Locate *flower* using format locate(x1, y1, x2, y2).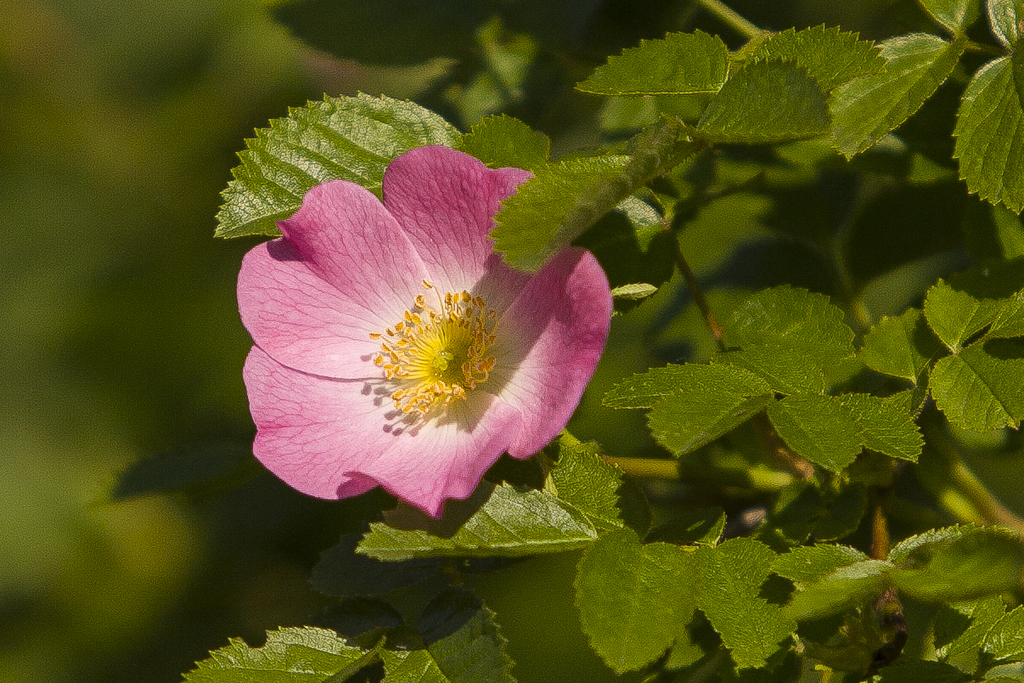
locate(228, 142, 622, 533).
